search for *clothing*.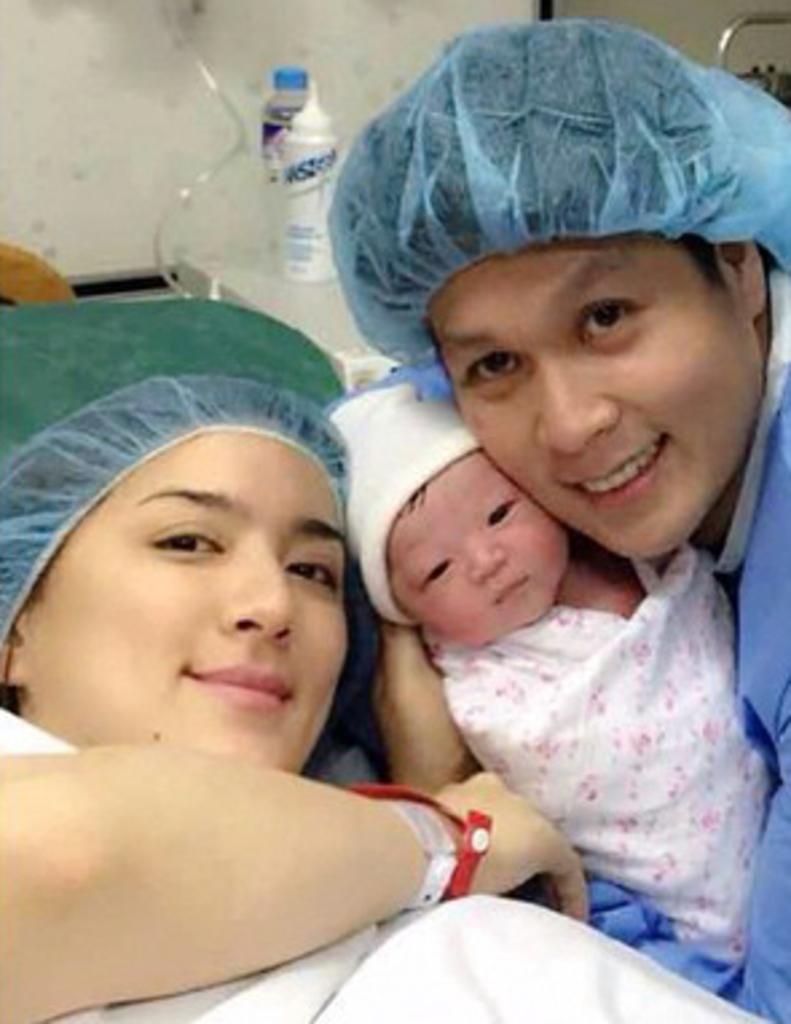
Found at l=3, t=694, r=780, b=1021.
